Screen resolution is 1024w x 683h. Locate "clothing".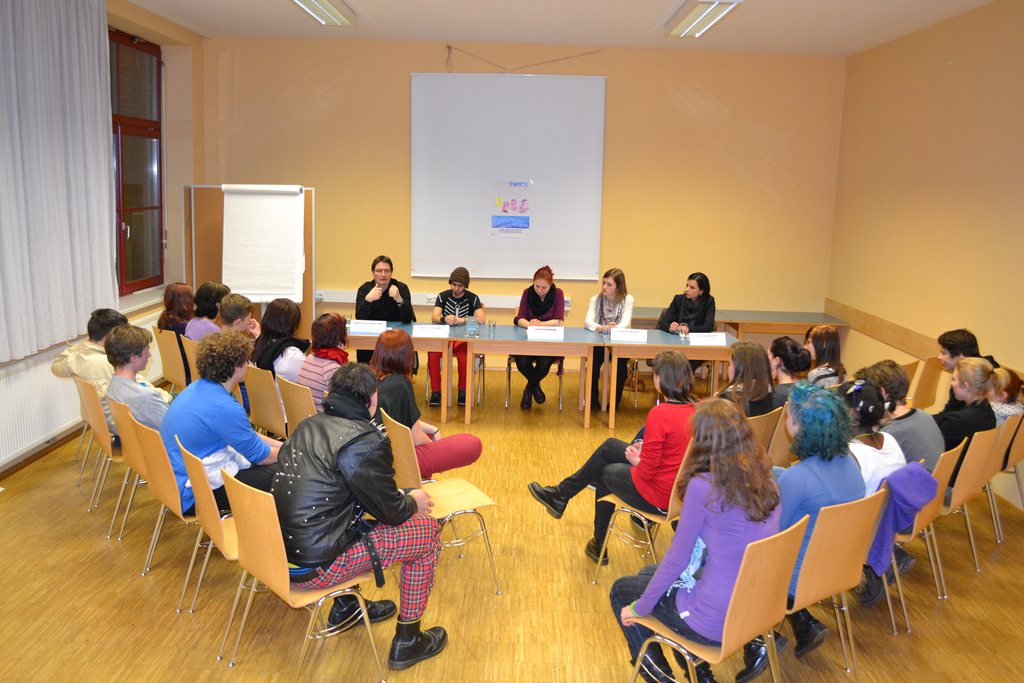
(720, 380, 781, 414).
